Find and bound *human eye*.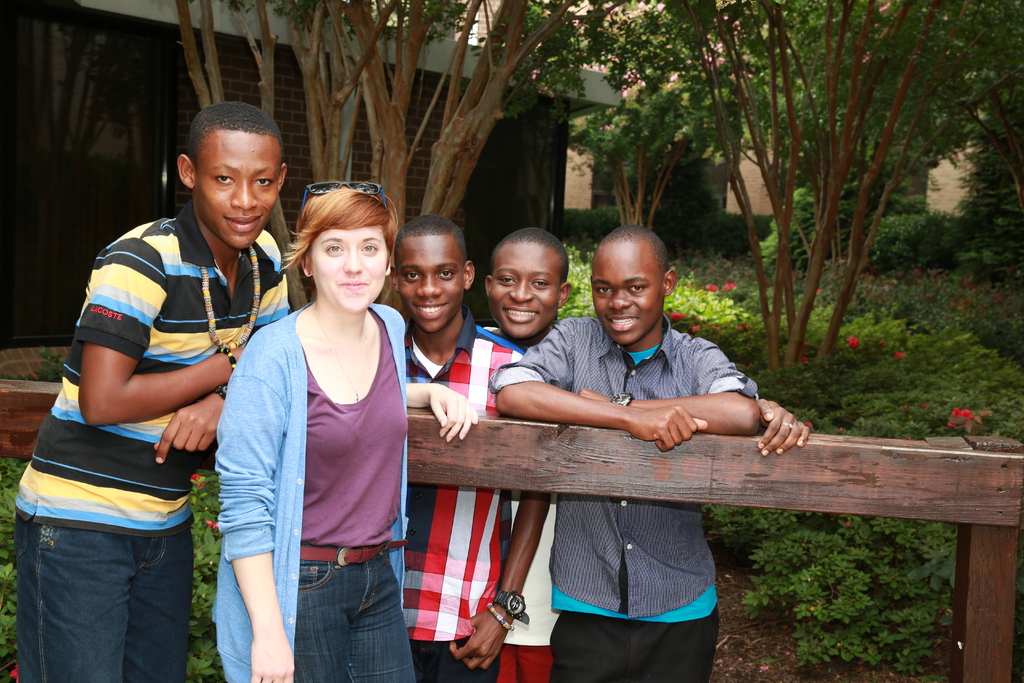
Bound: bbox(403, 268, 422, 281).
